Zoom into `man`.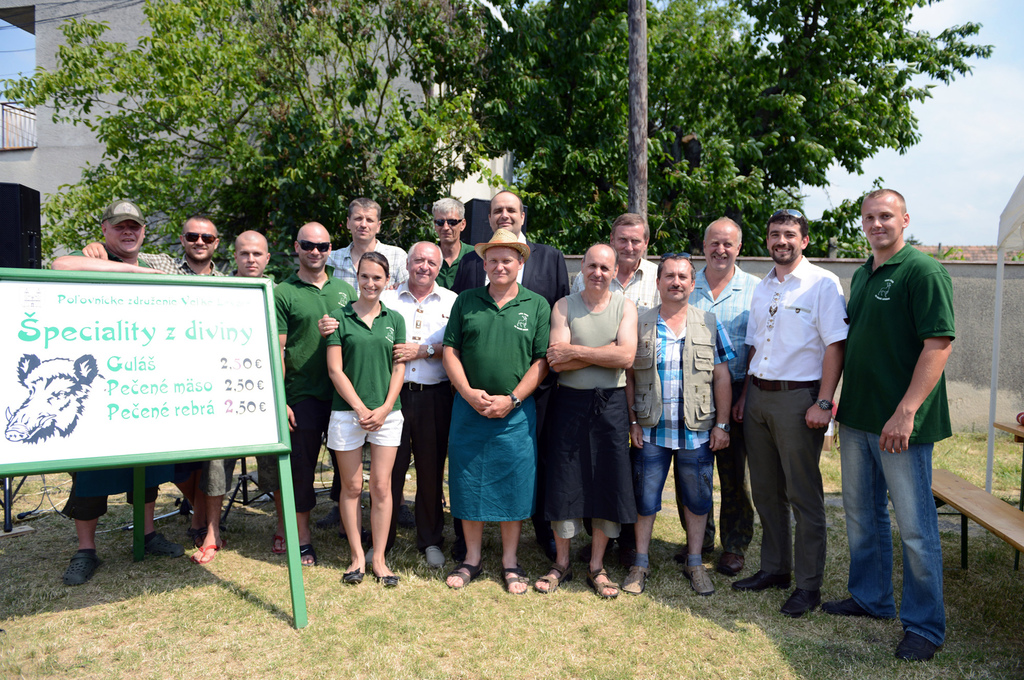
Zoom target: box=[625, 252, 737, 597].
